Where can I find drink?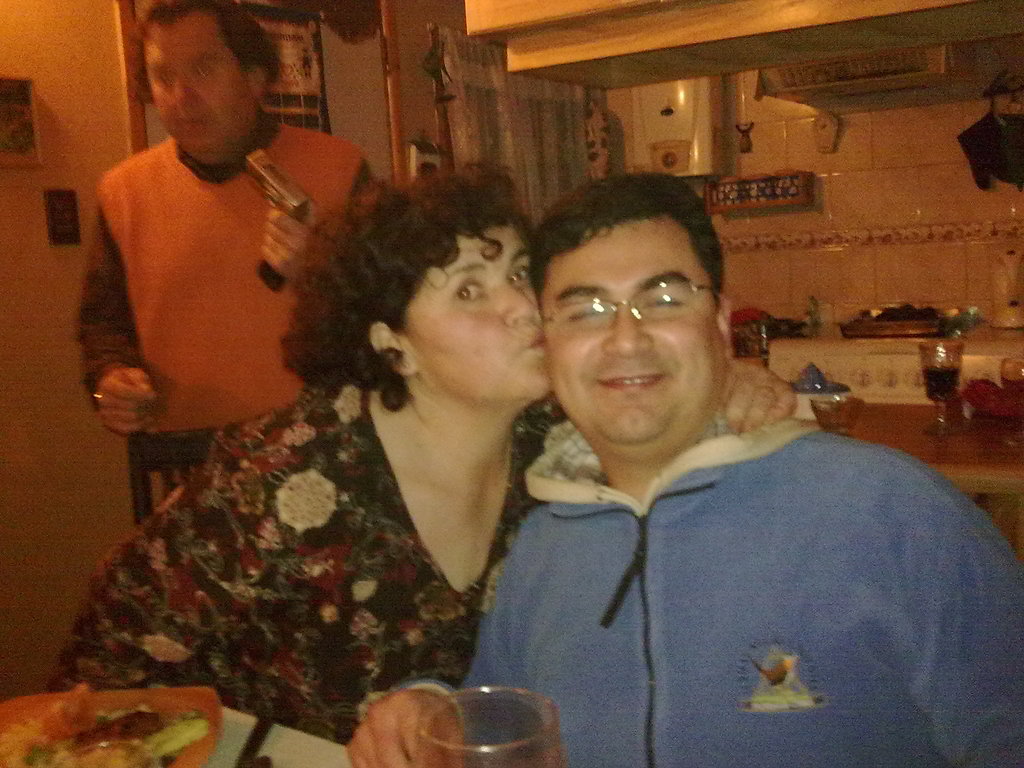
You can find it at <bbox>824, 408, 861, 430</bbox>.
